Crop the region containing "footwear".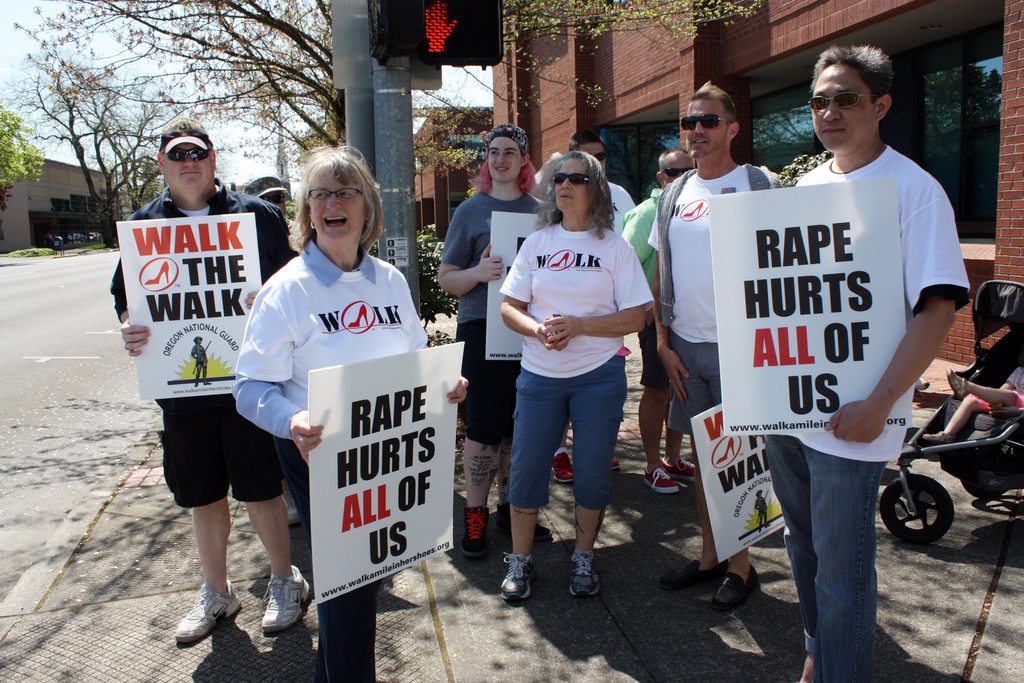
Crop region: pyautogui.locateOnScreen(663, 552, 728, 593).
